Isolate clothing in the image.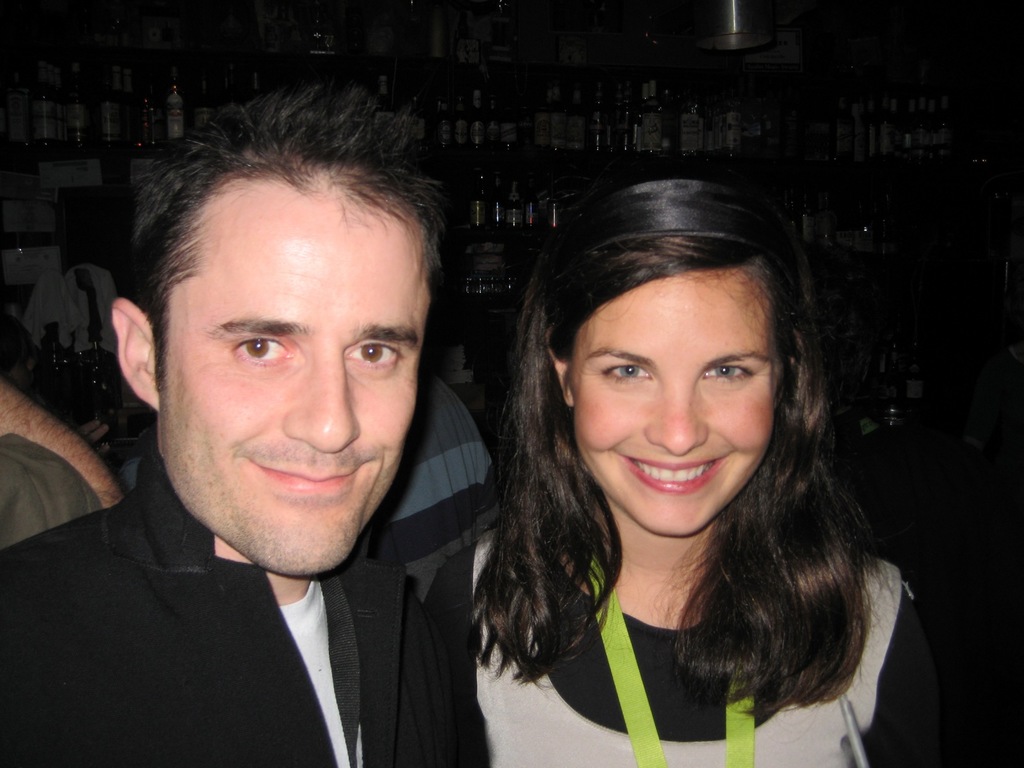
Isolated region: region(0, 431, 97, 548).
